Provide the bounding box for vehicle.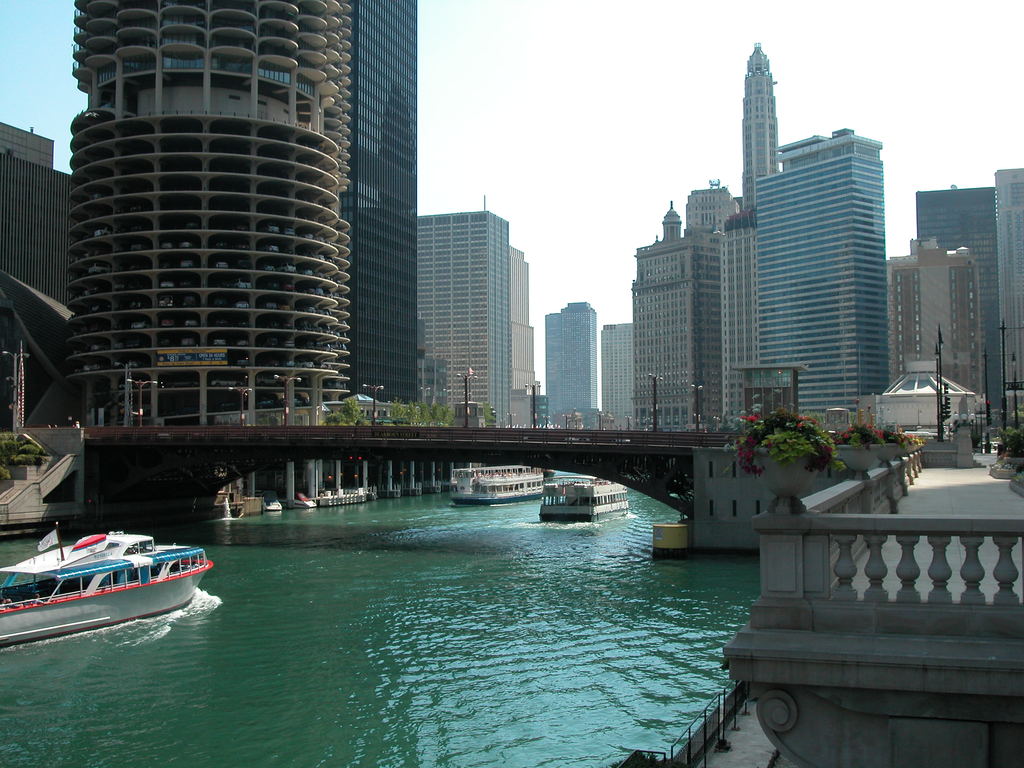
[x1=536, y1=476, x2=625, y2=521].
